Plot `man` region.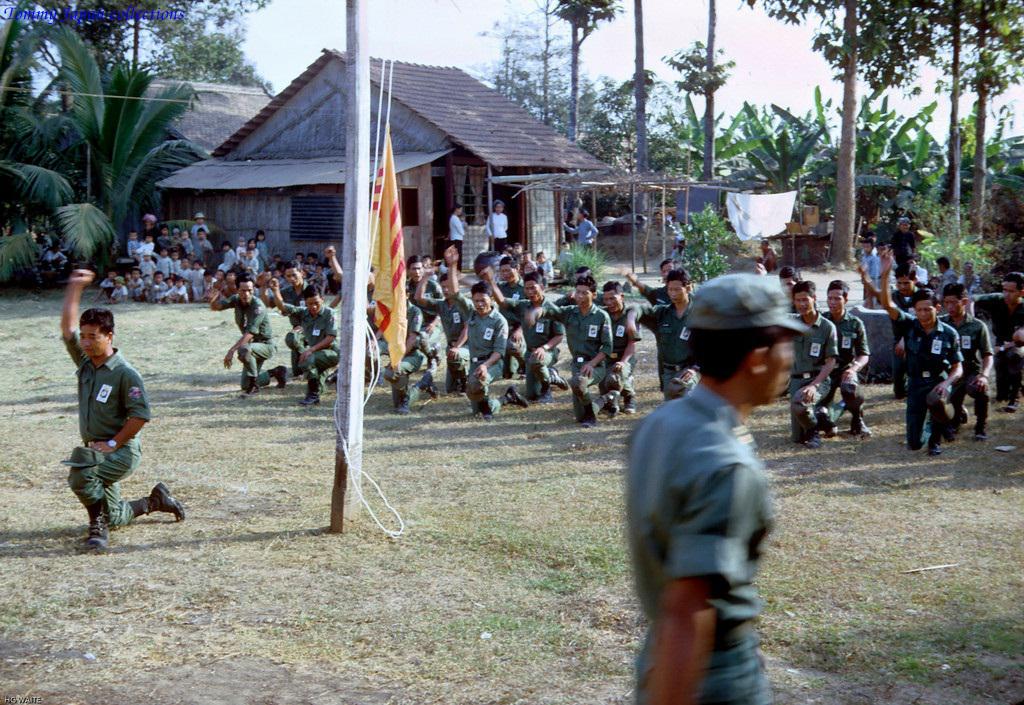
Plotted at rect(57, 269, 190, 552).
